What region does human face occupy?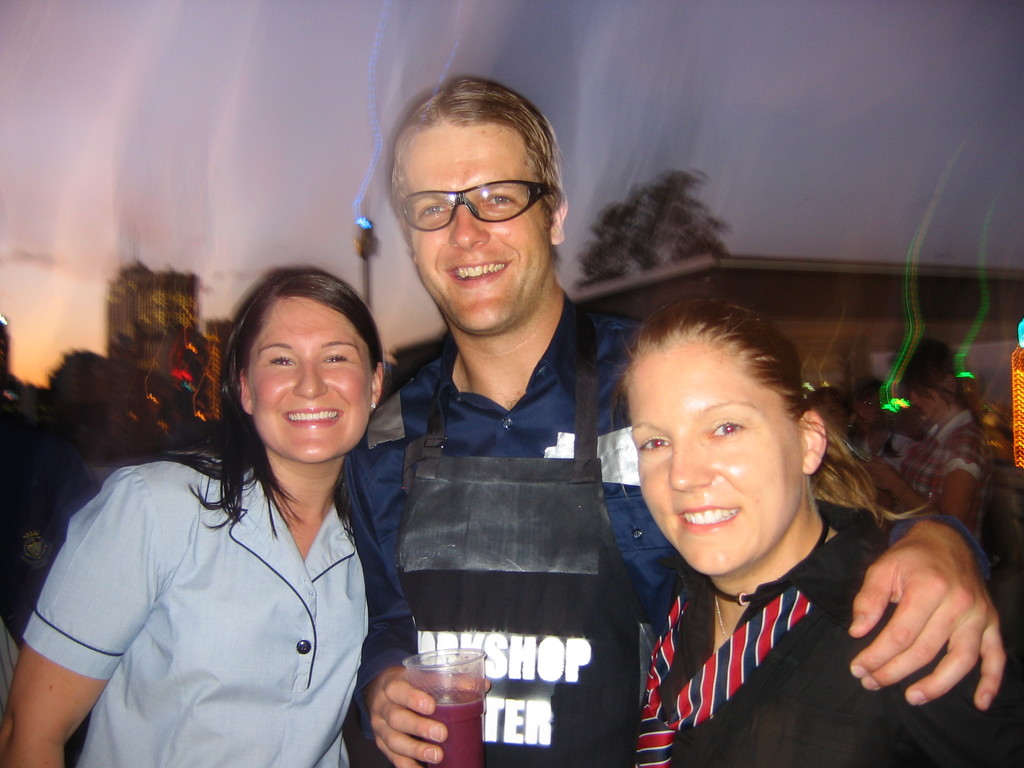
crop(395, 120, 557, 333).
